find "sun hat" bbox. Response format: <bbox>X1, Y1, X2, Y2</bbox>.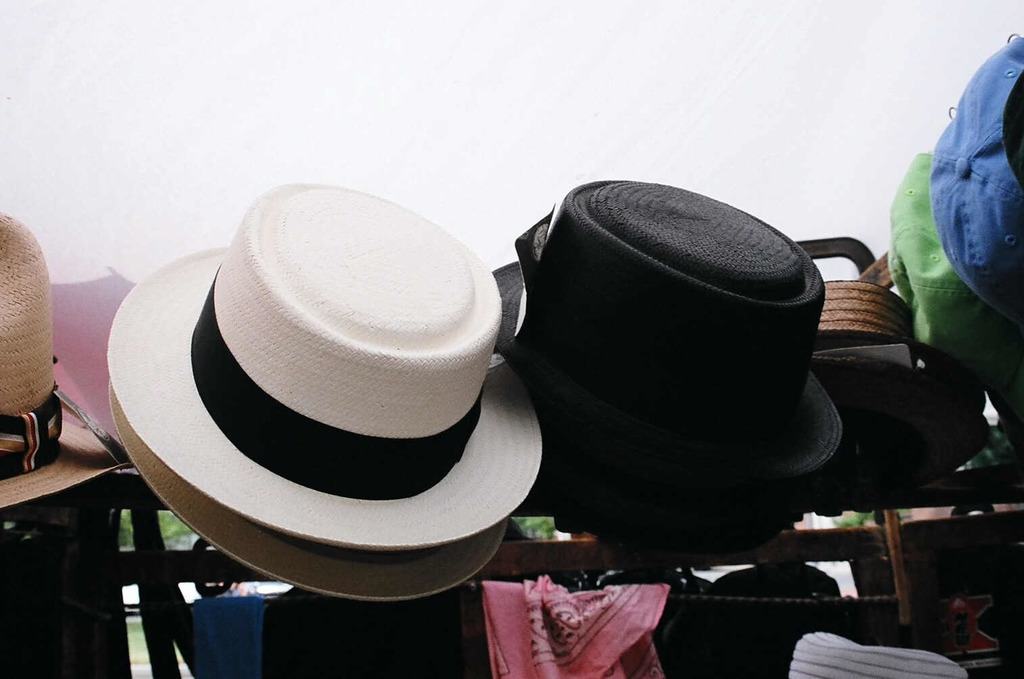
<bbox>785, 628, 967, 676</bbox>.
